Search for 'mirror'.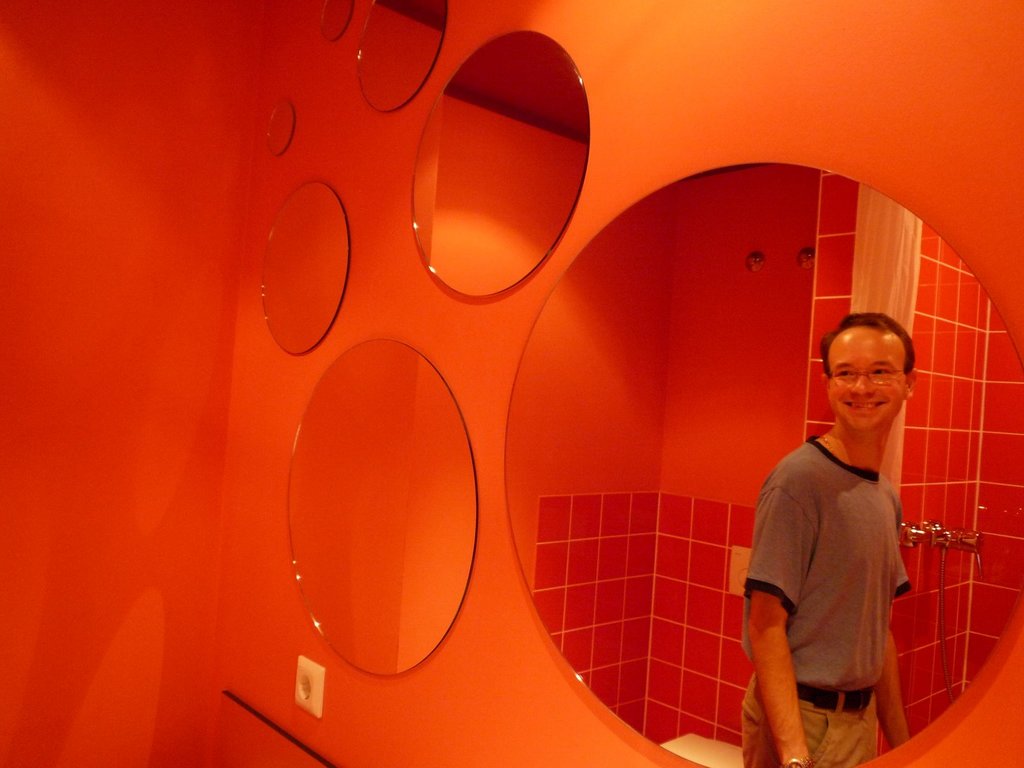
Found at (x1=355, y1=0, x2=444, y2=113).
